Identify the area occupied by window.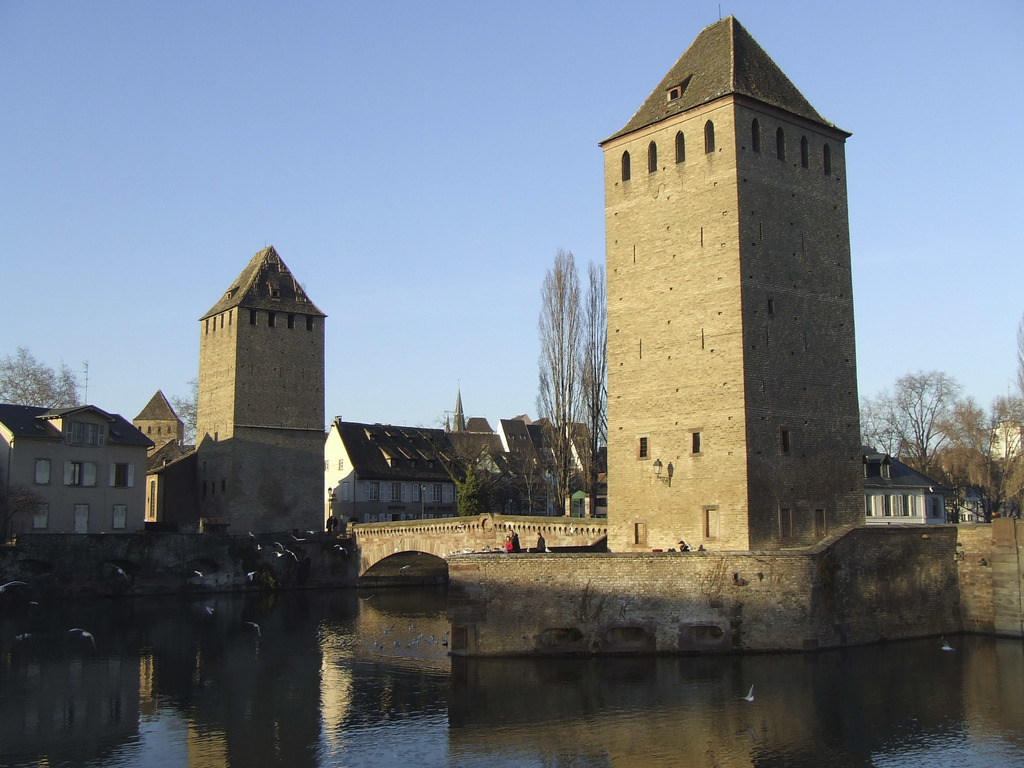
Area: bbox=[229, 310, 232, 323].
